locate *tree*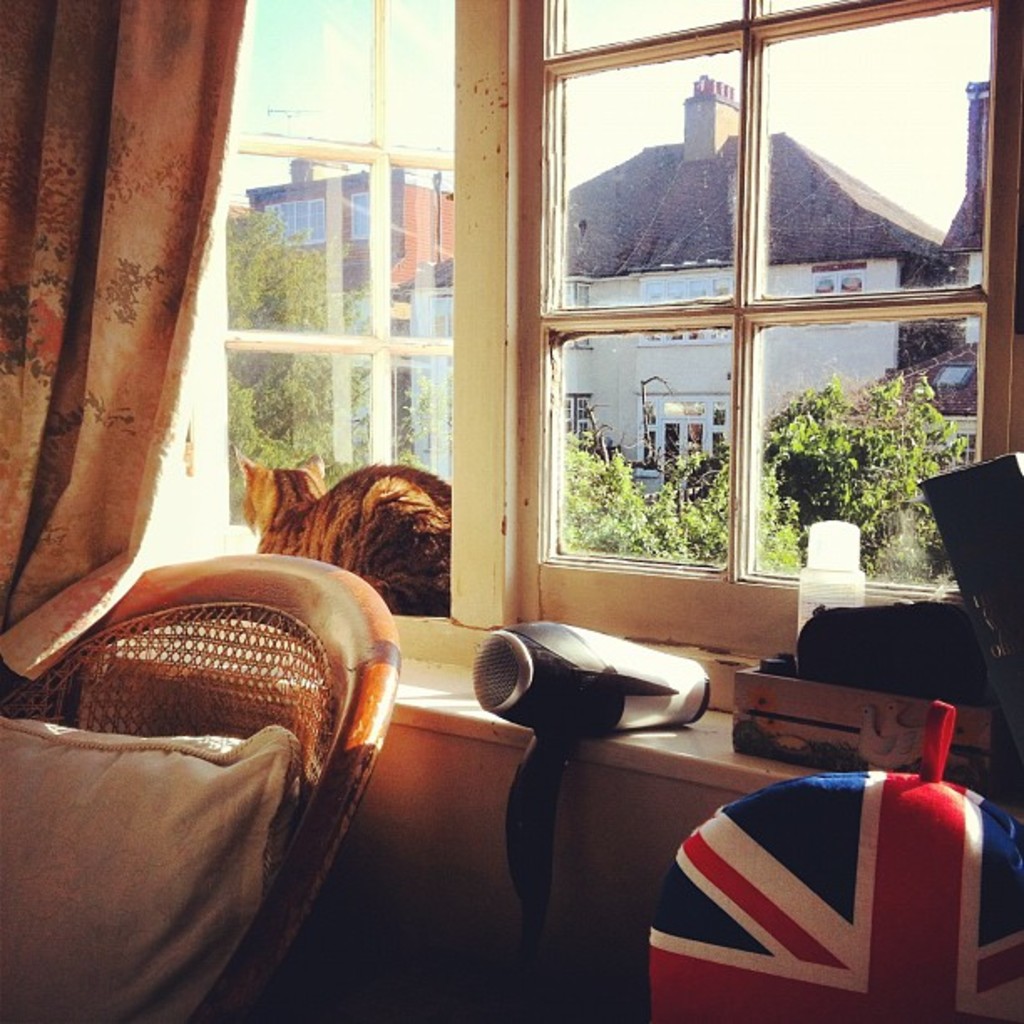
x1=758 y1=368 x2=970 y2=582
